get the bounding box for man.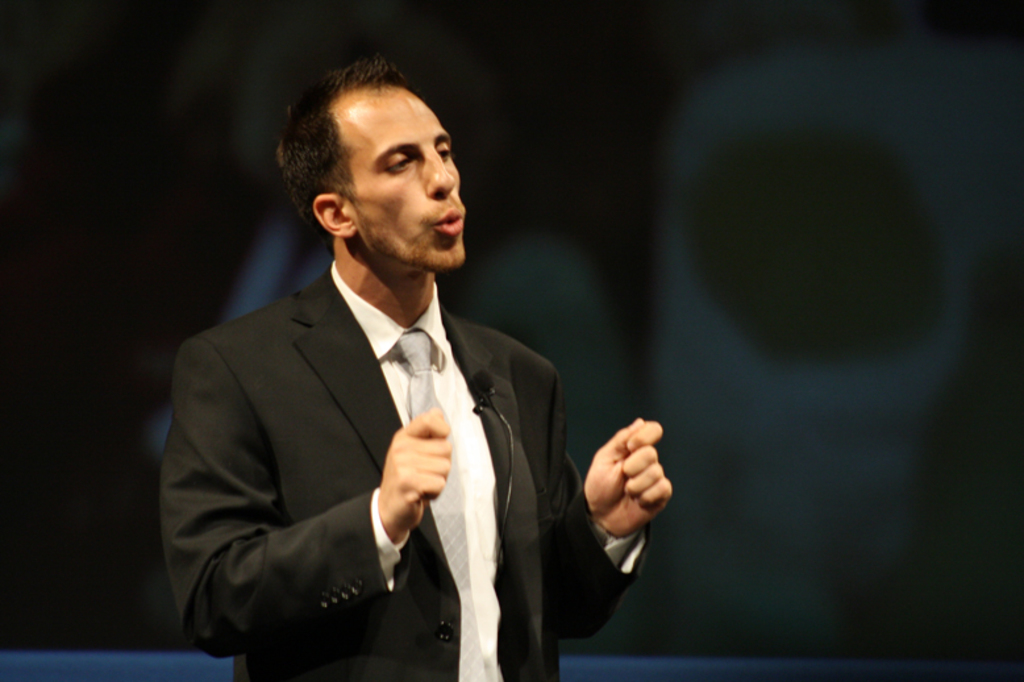
172, 71, 575, 681.
